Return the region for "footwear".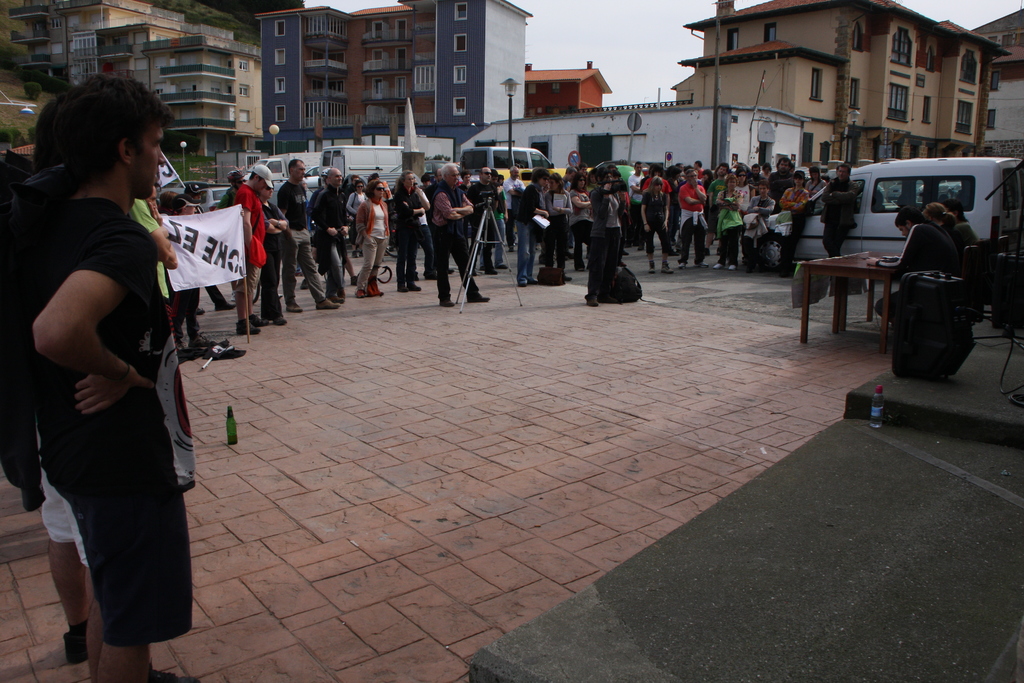
left=68, top=627, right=86, bottom=662.
